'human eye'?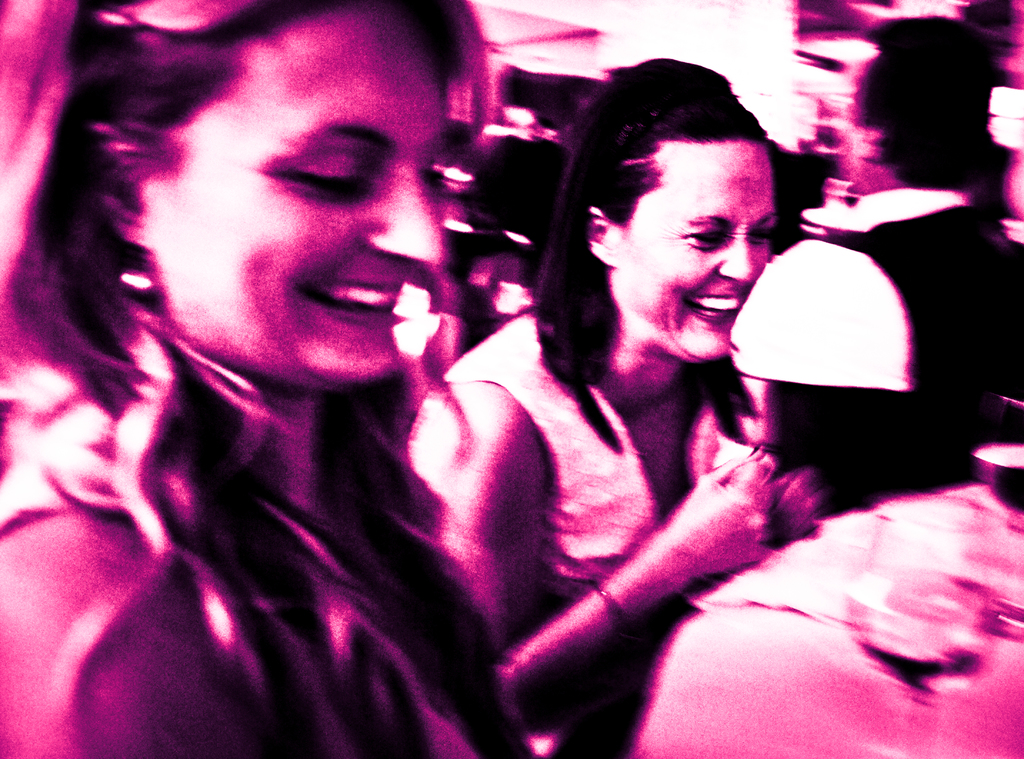
[x1=262, y1=127, x2=380, y2=198]
